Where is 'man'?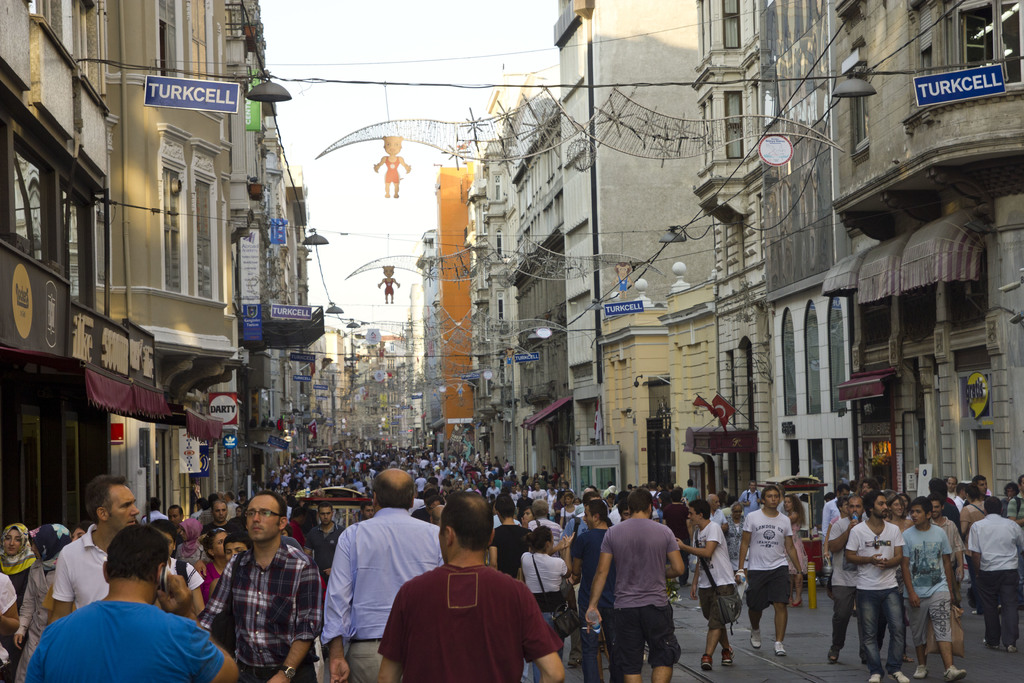
[x1=53, y1=473, x2=143, y2=627].
